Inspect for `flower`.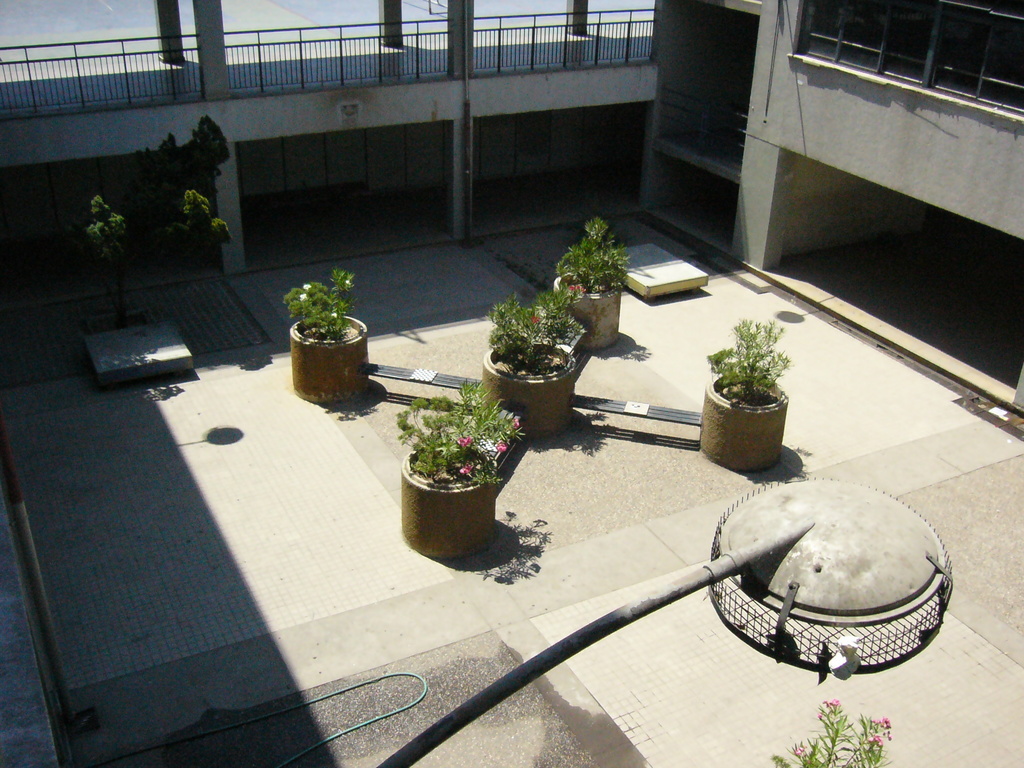
Inspection: (822,701,829,707).
